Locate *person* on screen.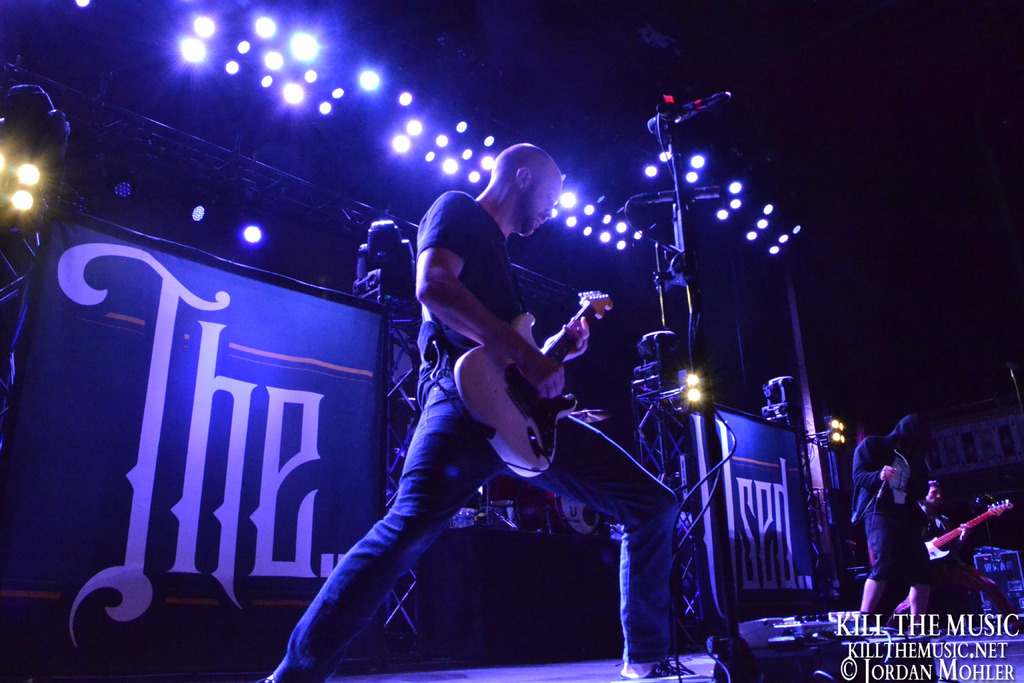
On screen at detection(864, 402, 964, 646).
